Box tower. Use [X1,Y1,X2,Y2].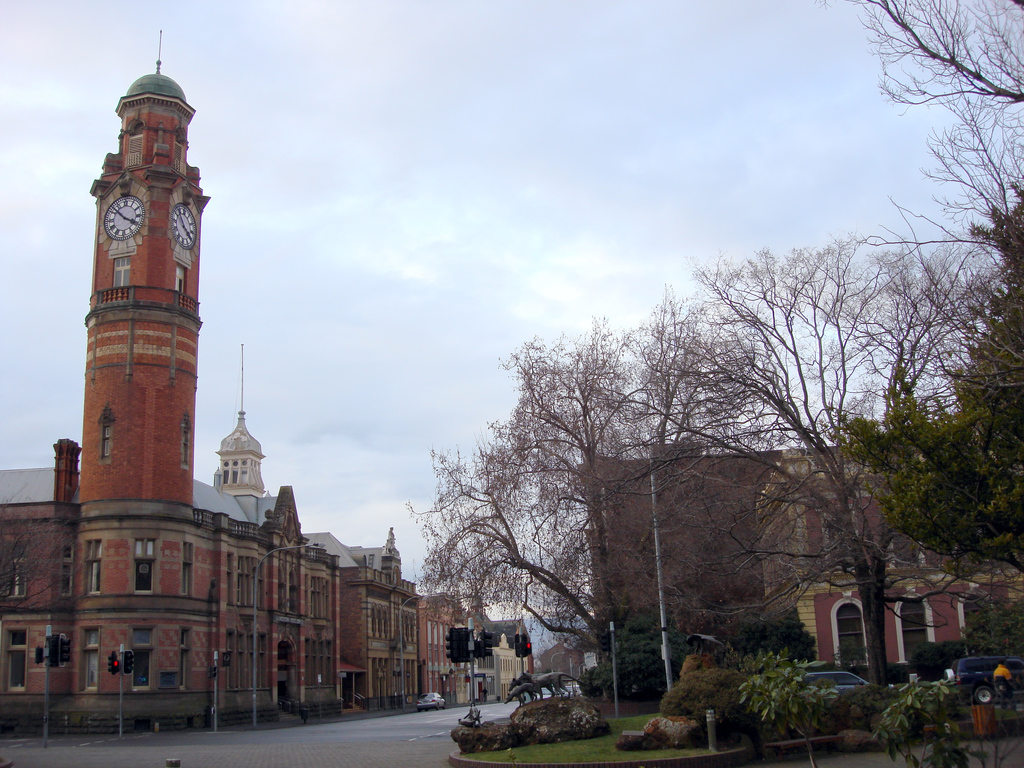
[50,7,241,625].
